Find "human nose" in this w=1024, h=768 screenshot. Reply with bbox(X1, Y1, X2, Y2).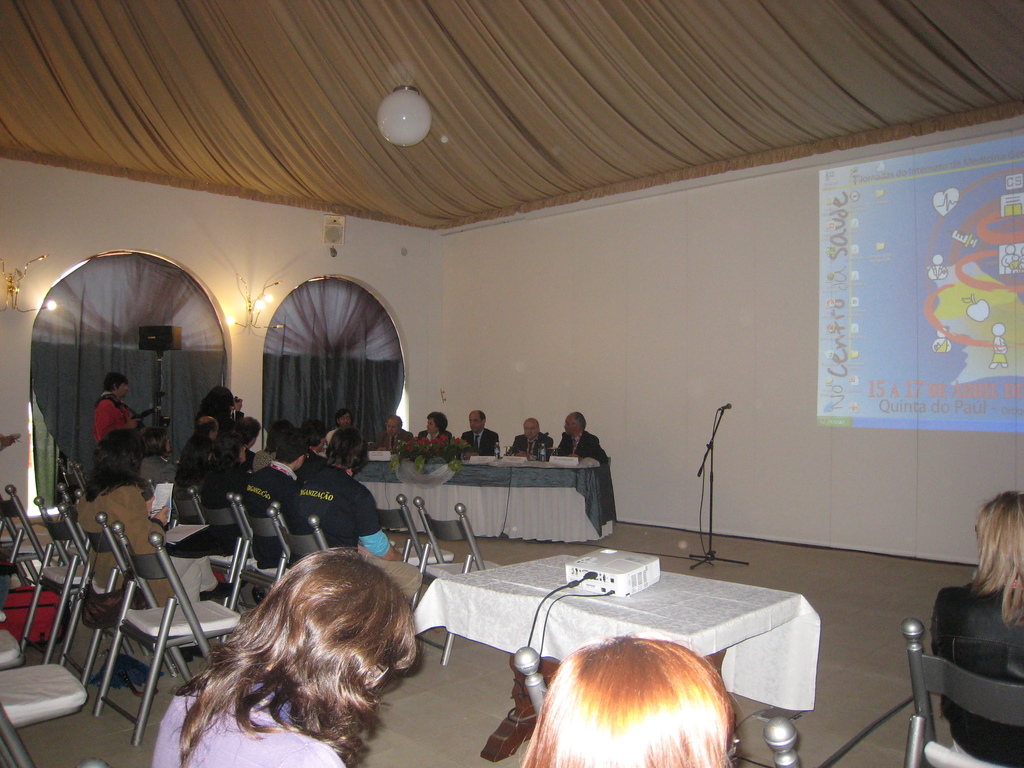
bbox(528, 428, 532, 433).
